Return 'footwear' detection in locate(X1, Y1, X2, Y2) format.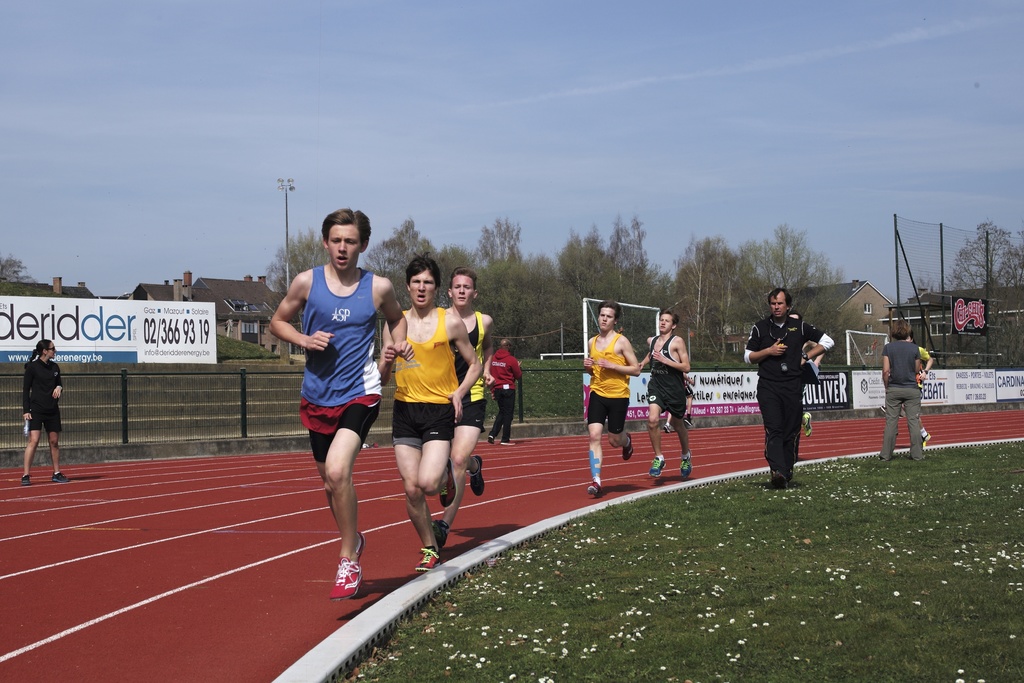
locate(472, 454, 485, 498).
